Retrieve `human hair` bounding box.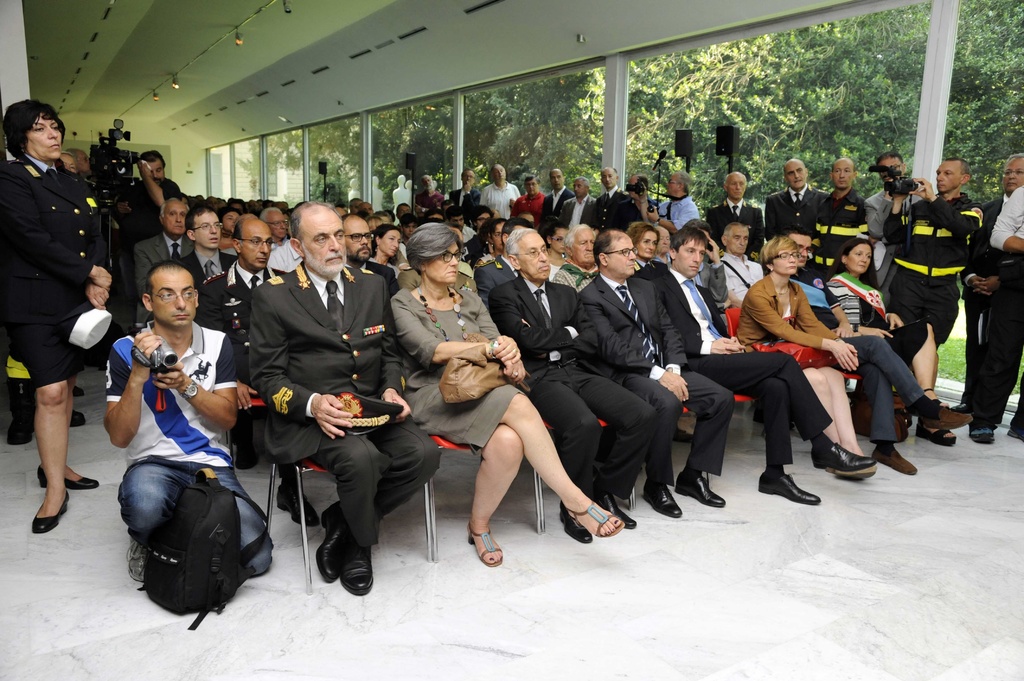
Bounding box: bbox=[669, 172, 694, 193].
